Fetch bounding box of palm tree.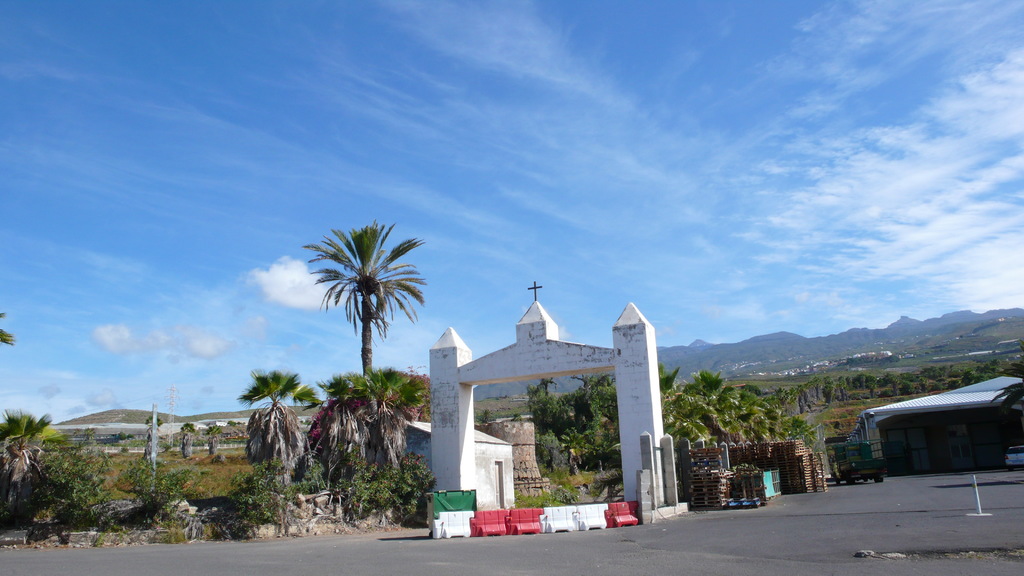
Bbox: Rect(248, 358, 308, 510).
